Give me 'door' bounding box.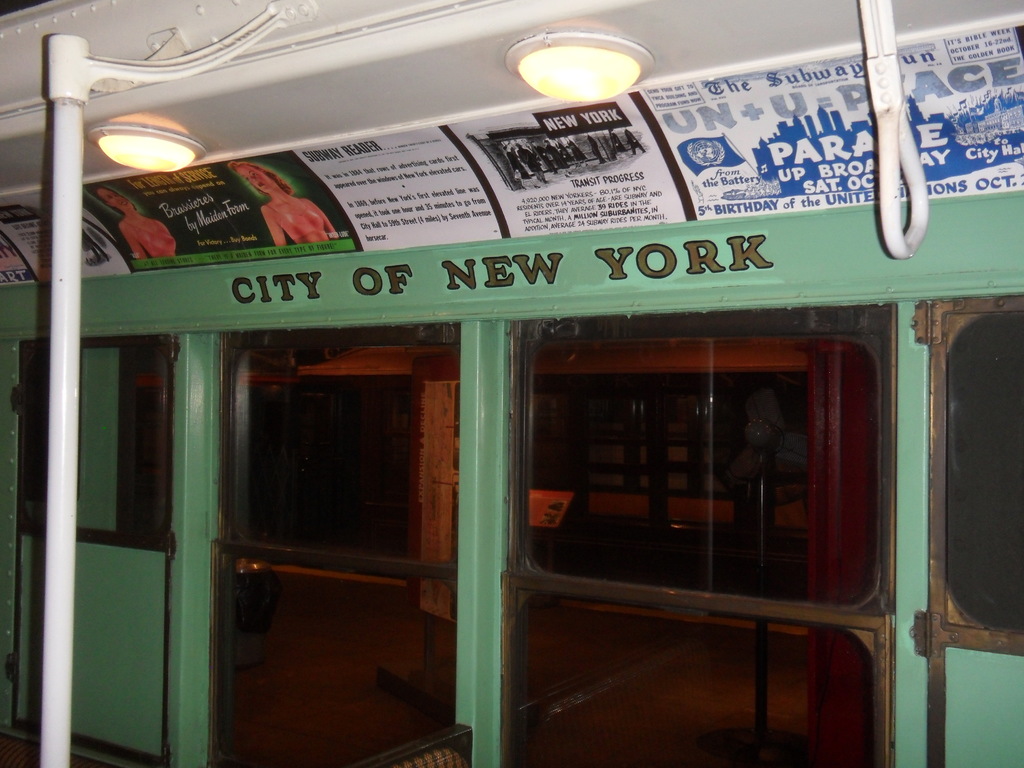
[2,335,178,760].
